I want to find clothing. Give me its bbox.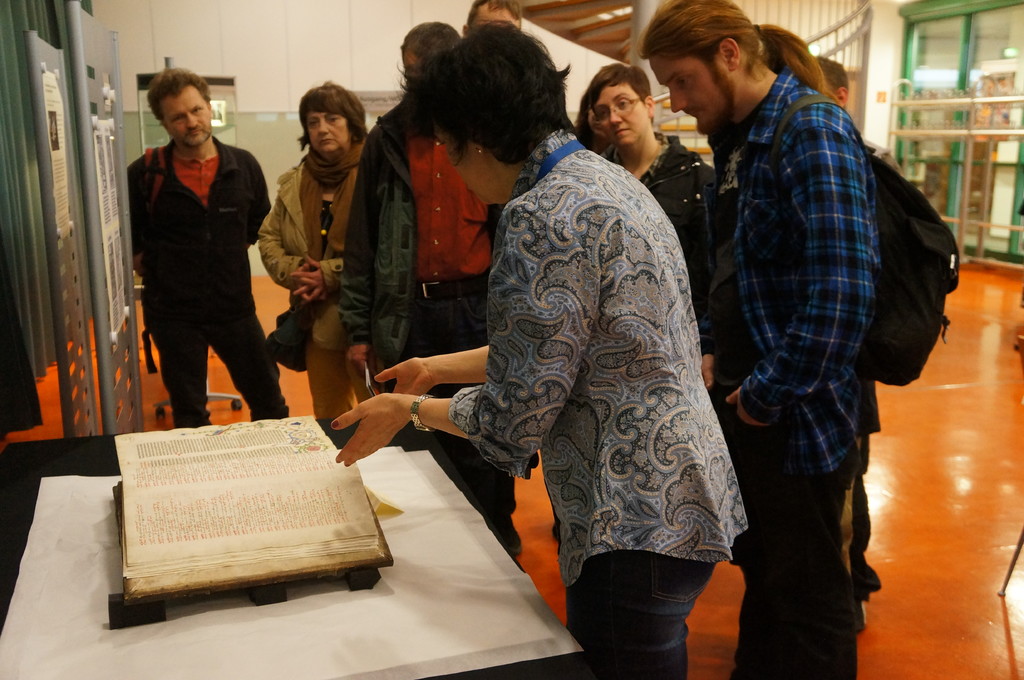
[x1=125, y1=121, x2=292, y2=443].
